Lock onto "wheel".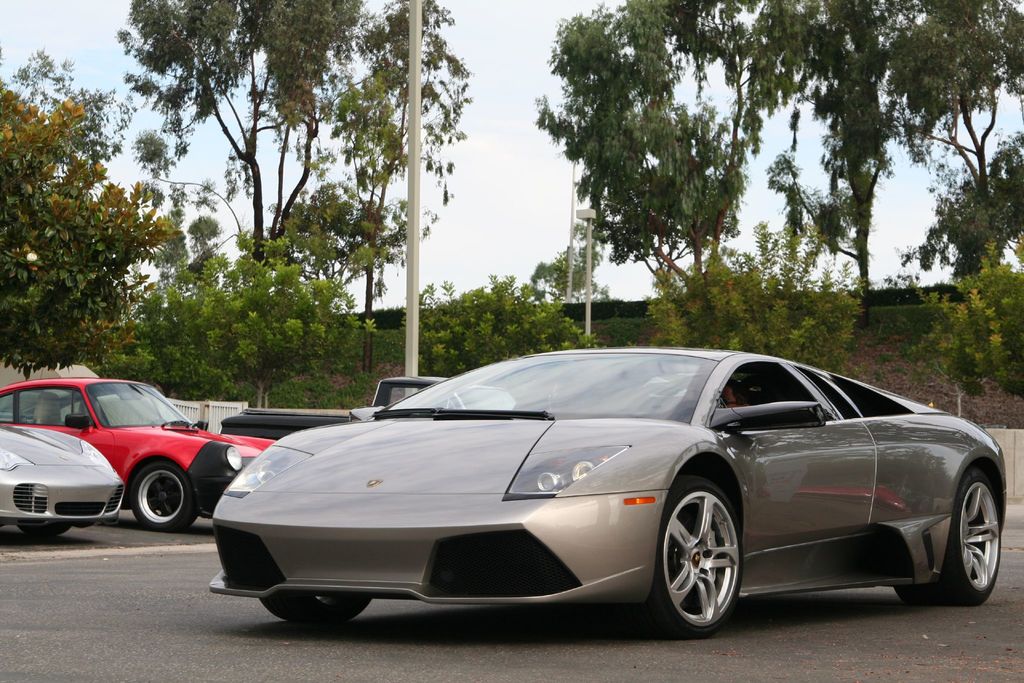
Locked: crop(129, 461, 197, 528).
